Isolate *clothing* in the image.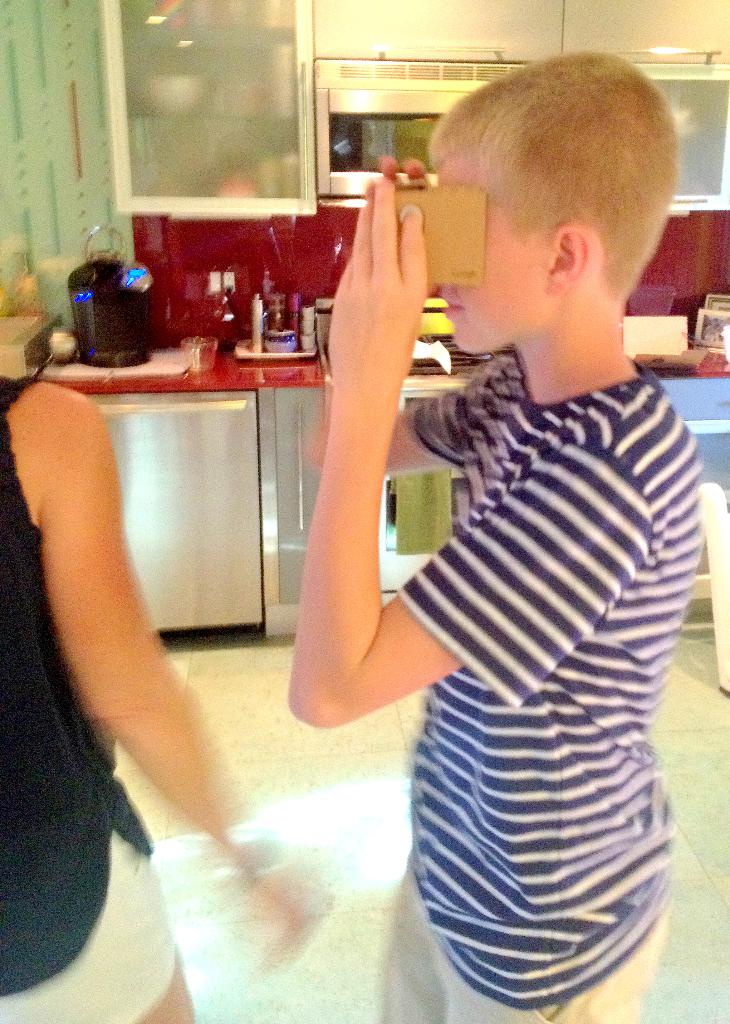
Isolated region: locate(371, 348, 706, 1023).
